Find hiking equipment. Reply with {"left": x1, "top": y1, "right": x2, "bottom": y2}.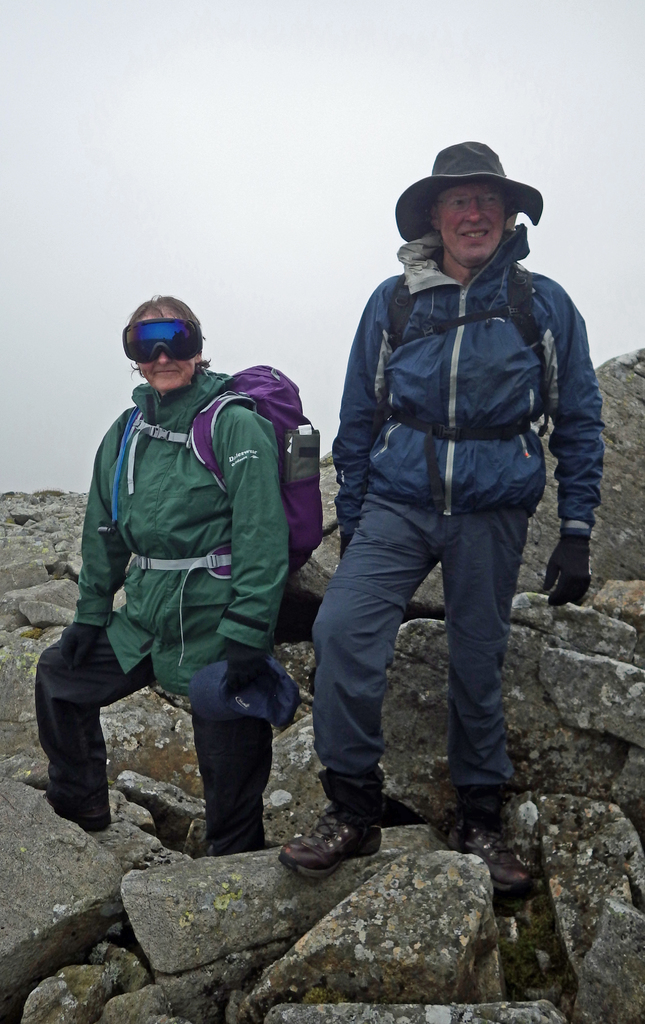
{"left": 540, "top": 533, "right": 596, "bottom": 608}.
